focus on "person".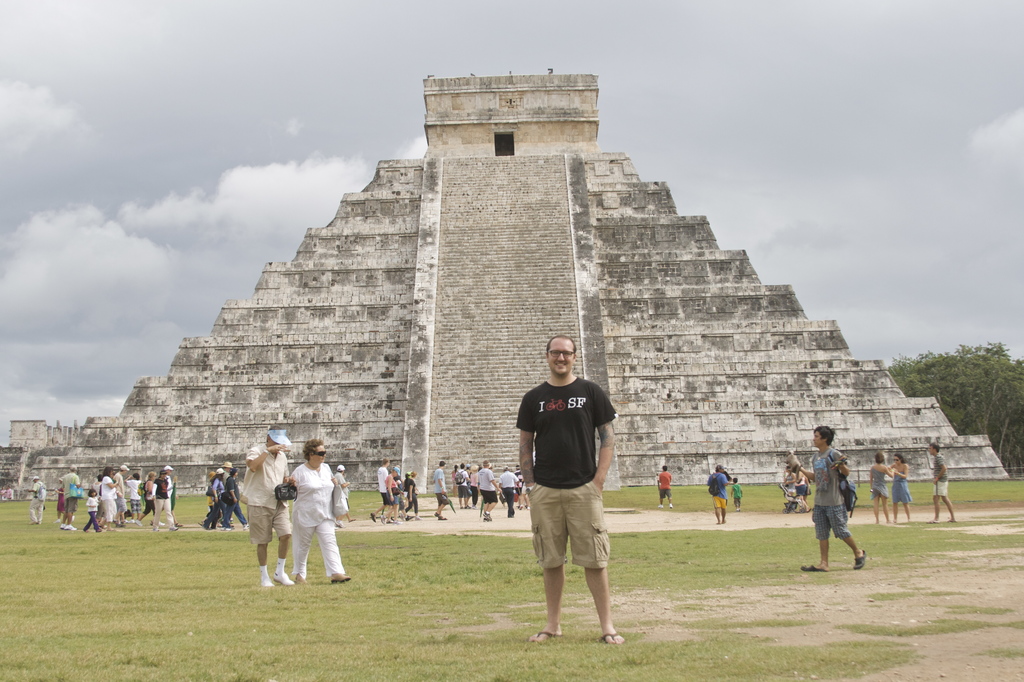
Focused at (727, 478, 742, 513).
